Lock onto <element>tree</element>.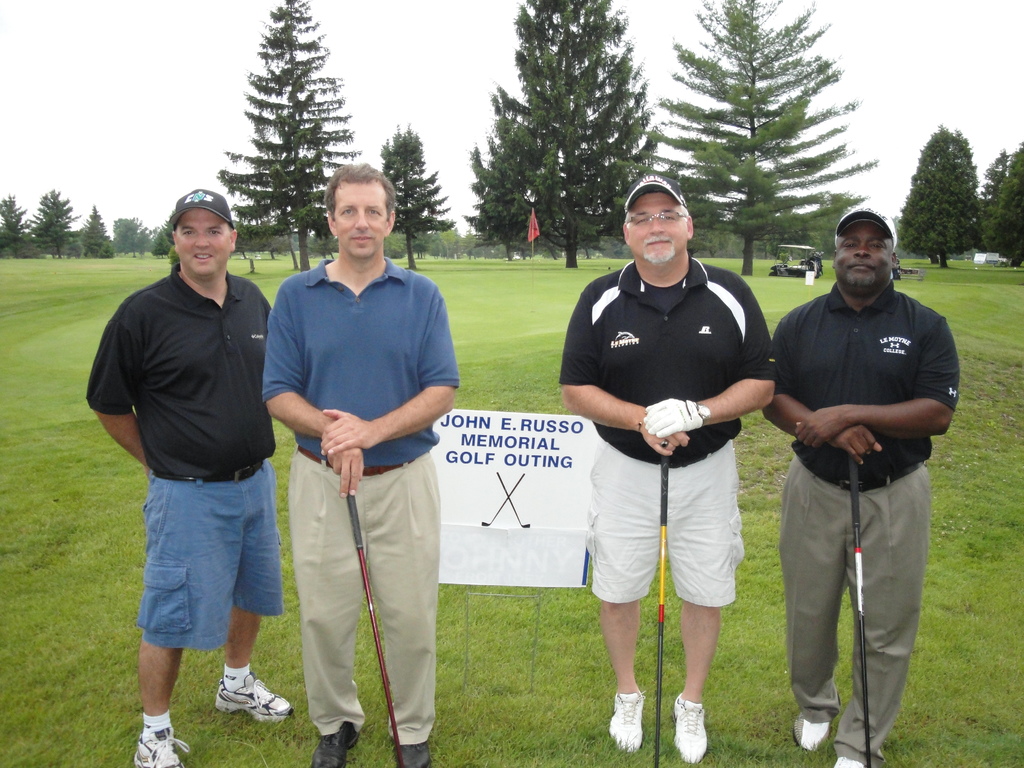
Locked: box=[653, 0, 878, 274].
